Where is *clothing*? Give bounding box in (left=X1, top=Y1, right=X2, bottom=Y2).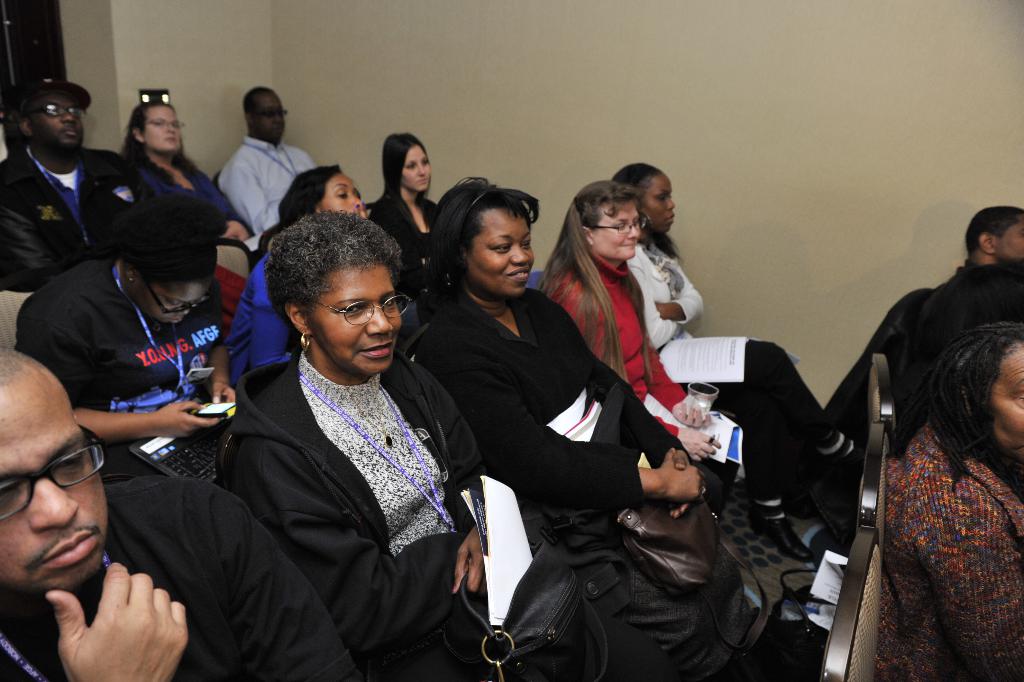
(left=609, top=217, right=843, bottom=501).
